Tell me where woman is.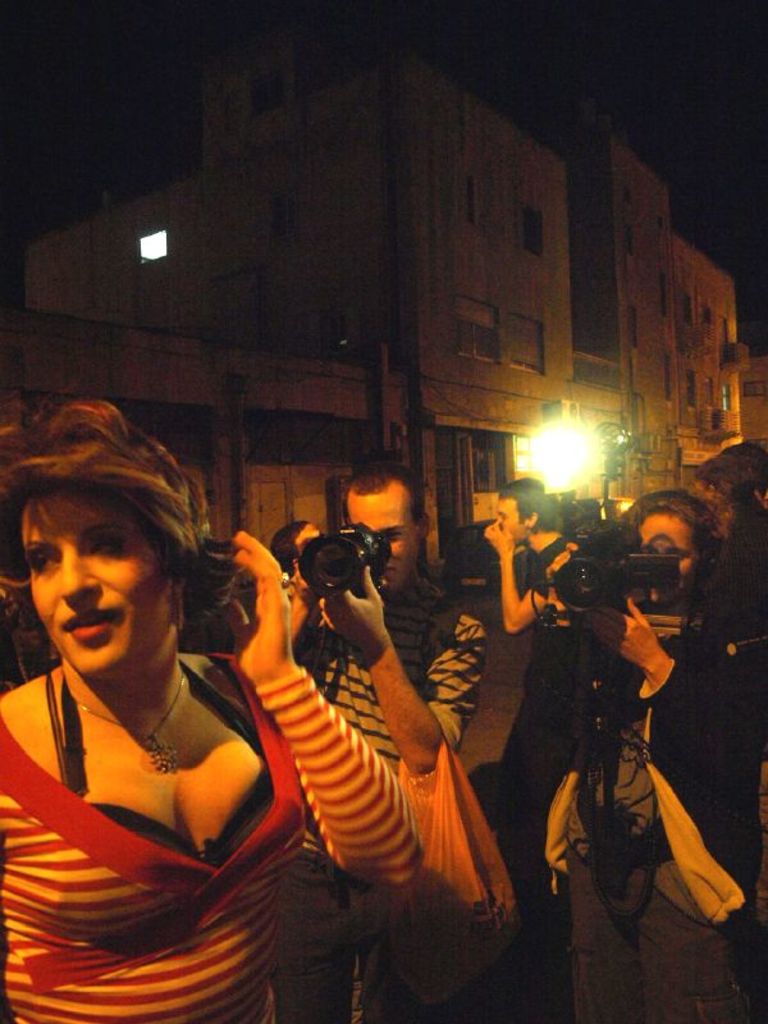
woman is at x1=59, y1=425, x2=466, y2=1018.
